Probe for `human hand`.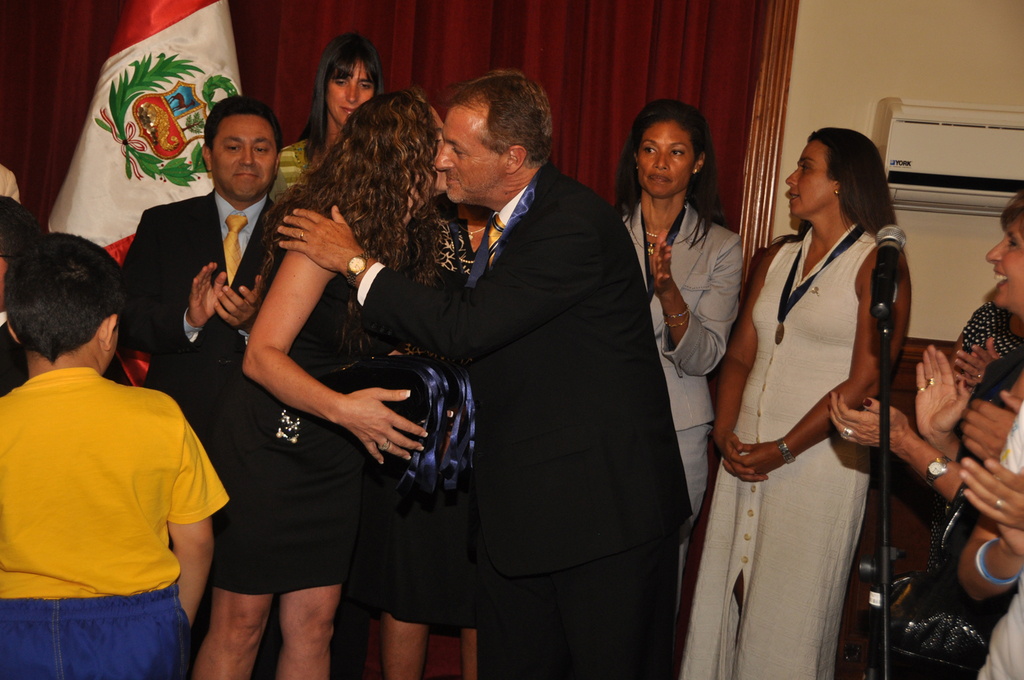
Probe result: left=646, top=224, right=674, bottom=303.
